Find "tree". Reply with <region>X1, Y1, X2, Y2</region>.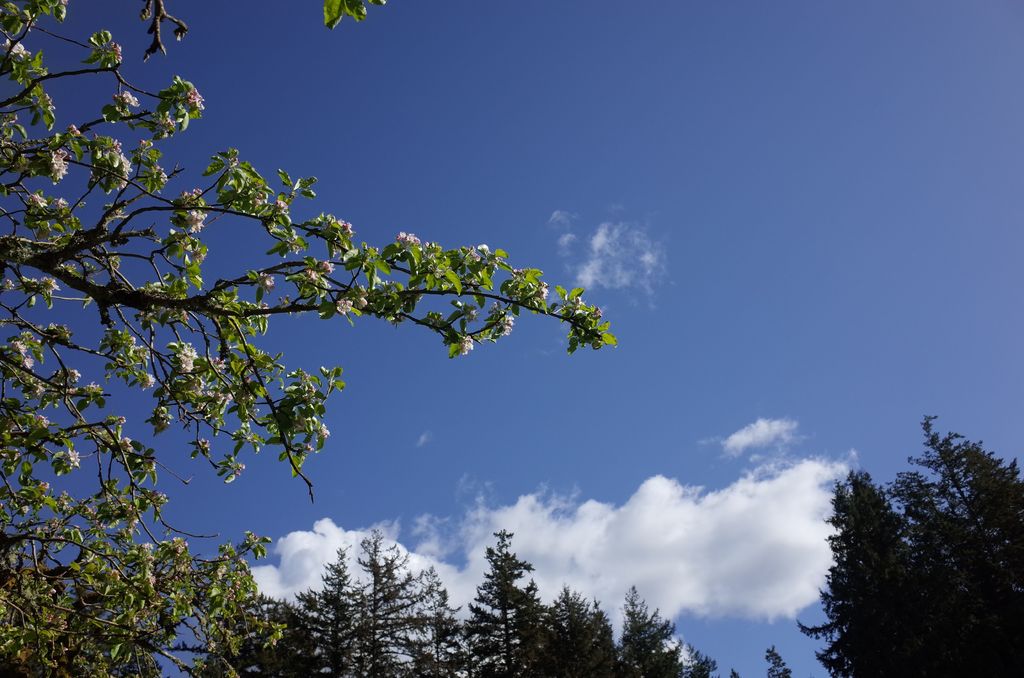
<region>524, 585, 618, 677</region>.
